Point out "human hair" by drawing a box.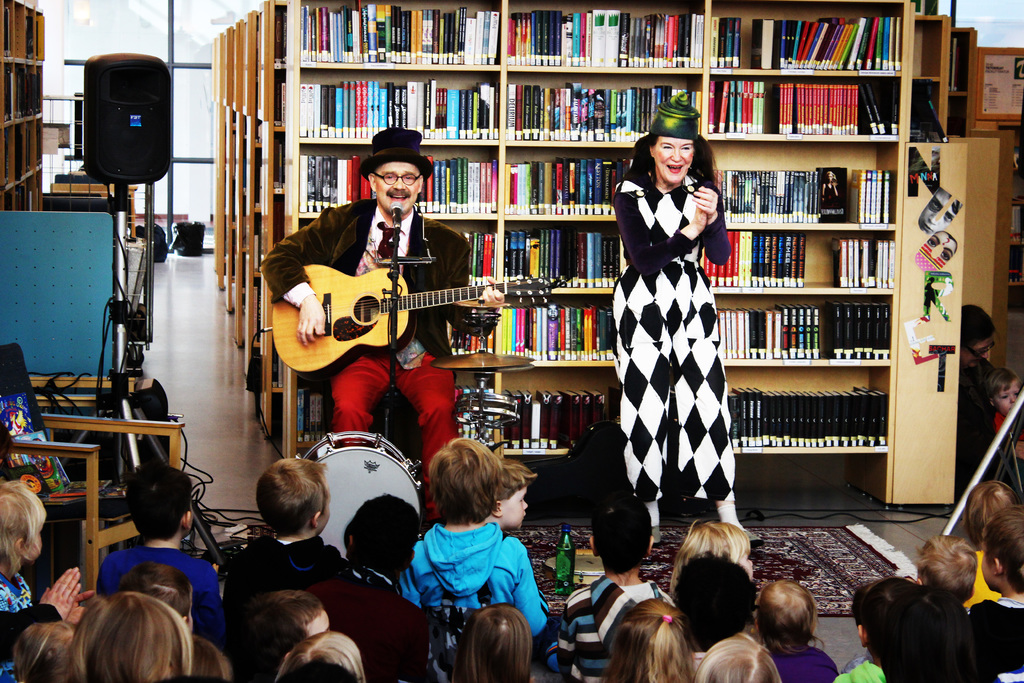
{"left": 676, "top": 552, "right": 757, "bottom": 654}.
